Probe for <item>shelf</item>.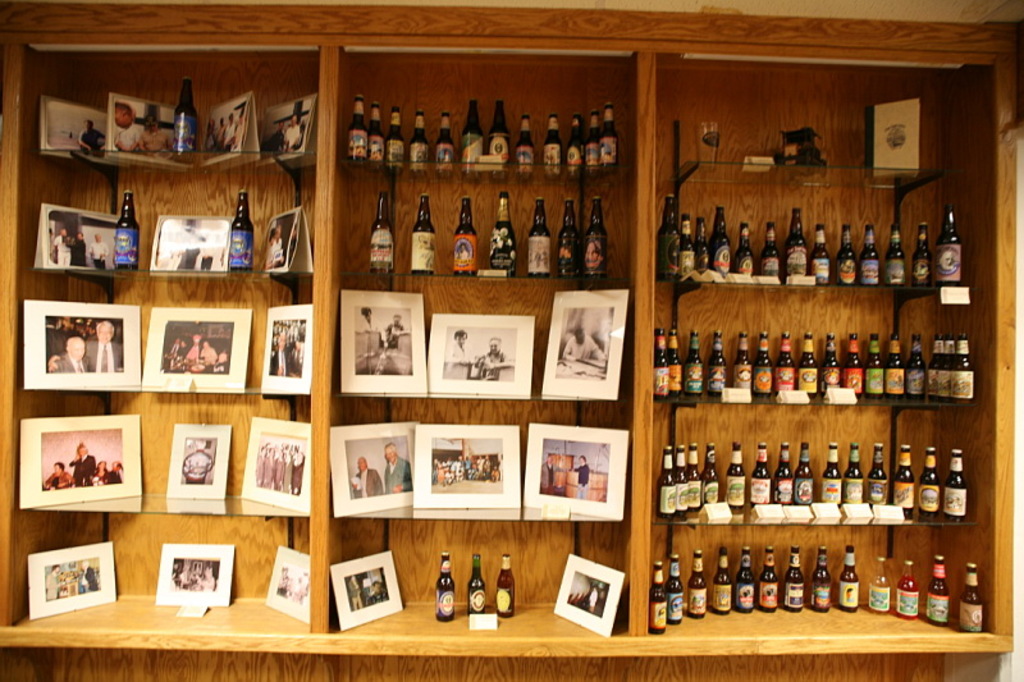
Probe result: x1=19 y1=38 x2=320 y2=169.
